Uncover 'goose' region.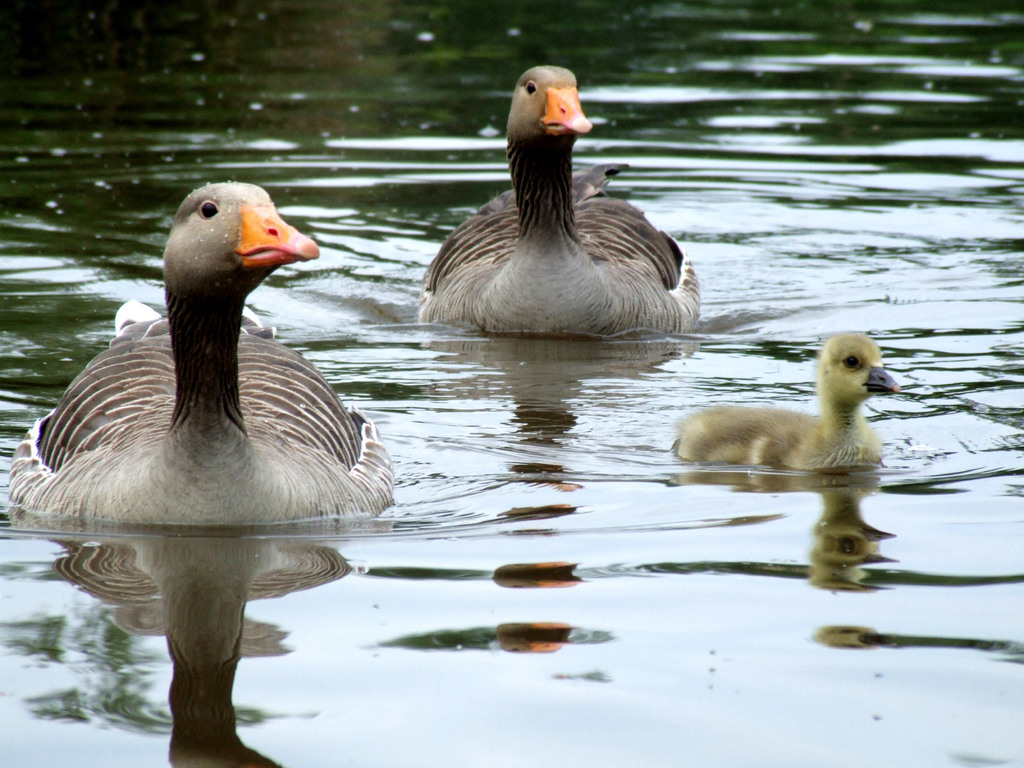
Uncovered: region(679, 332, 902, 475).
